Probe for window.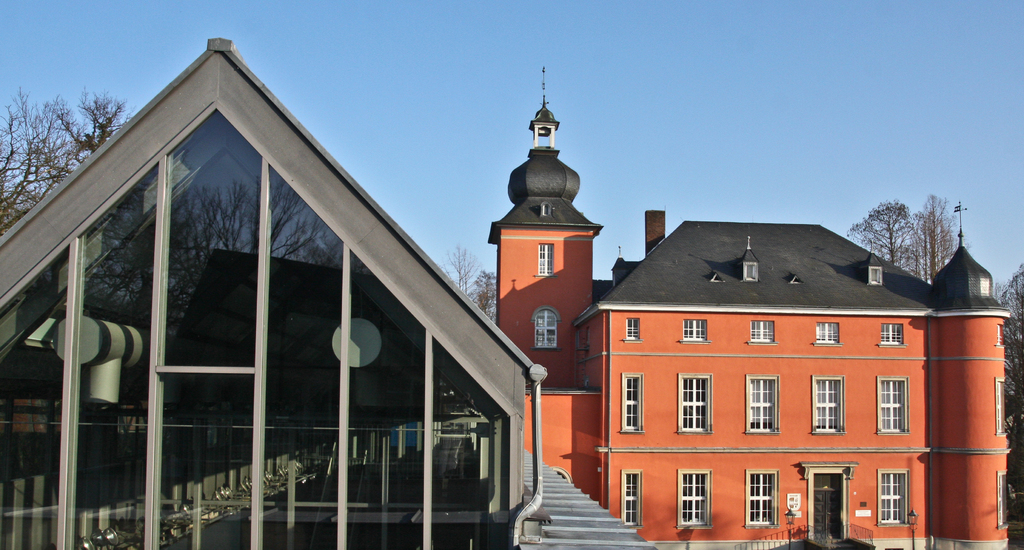
Probe result: Rect(996, 323, 1009, 348).
